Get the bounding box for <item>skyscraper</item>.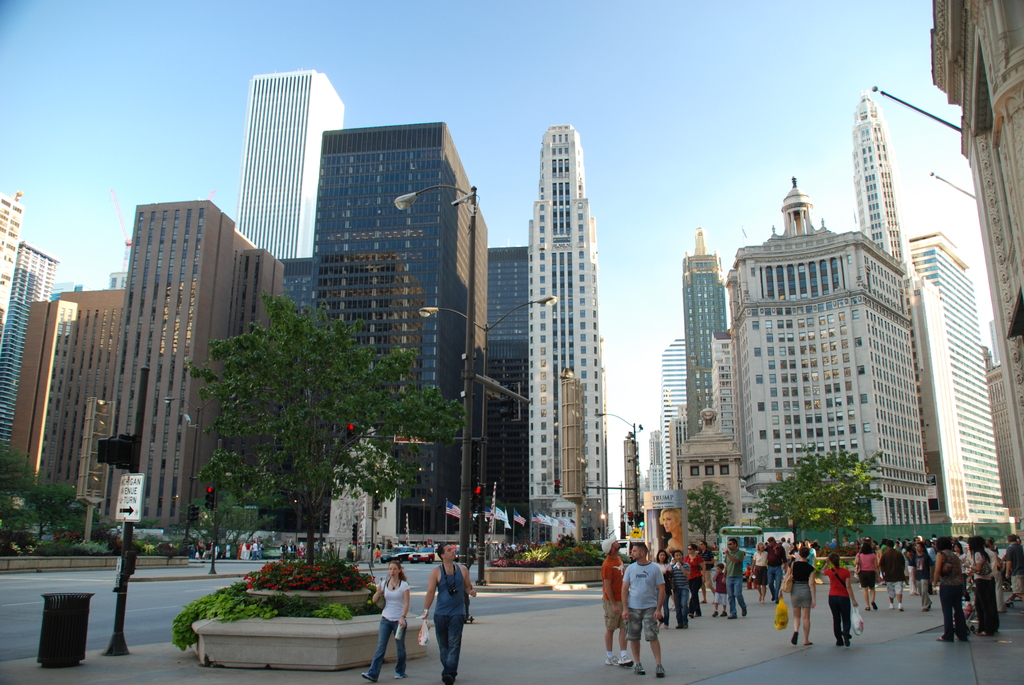
bbox(17, 287, 131, 514).
